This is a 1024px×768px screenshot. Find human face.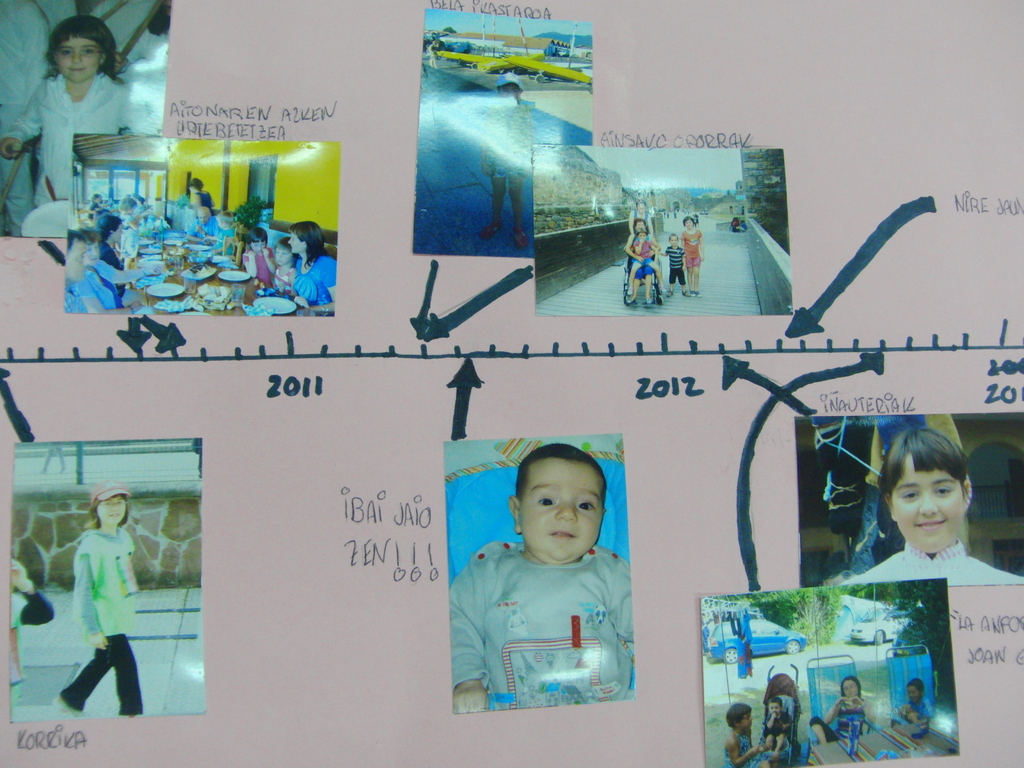
Bounding box: [291,233,310,253].
